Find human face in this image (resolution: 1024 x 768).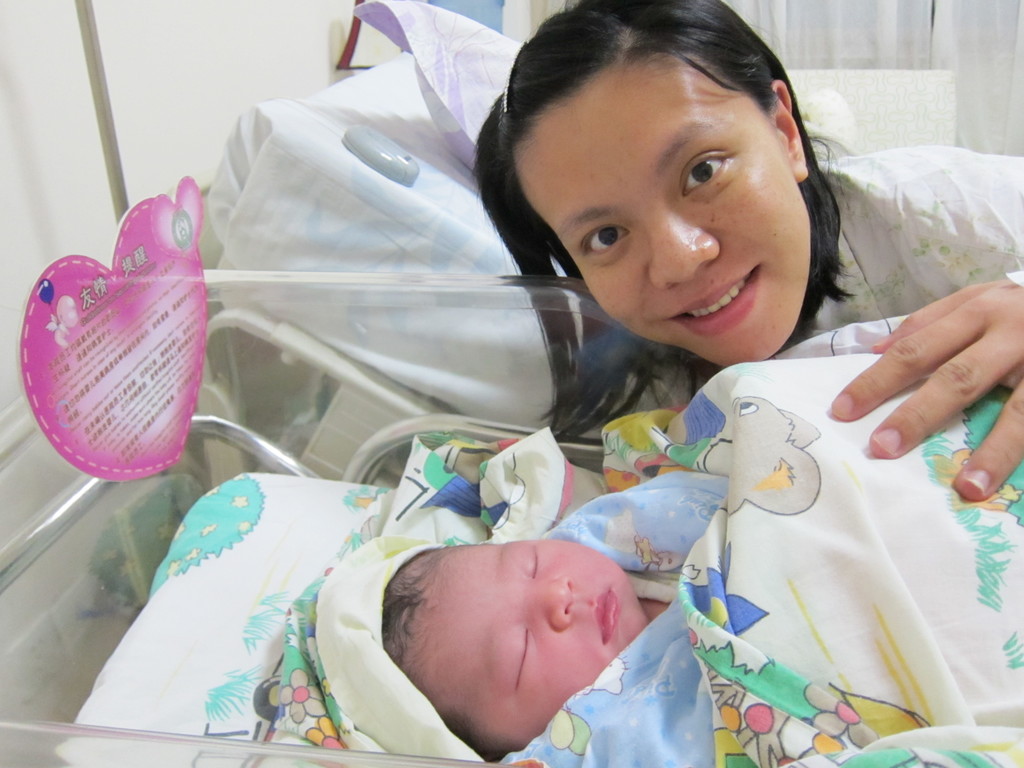
pyautogui.locateOnScreen(417, 537, 650, 754).
